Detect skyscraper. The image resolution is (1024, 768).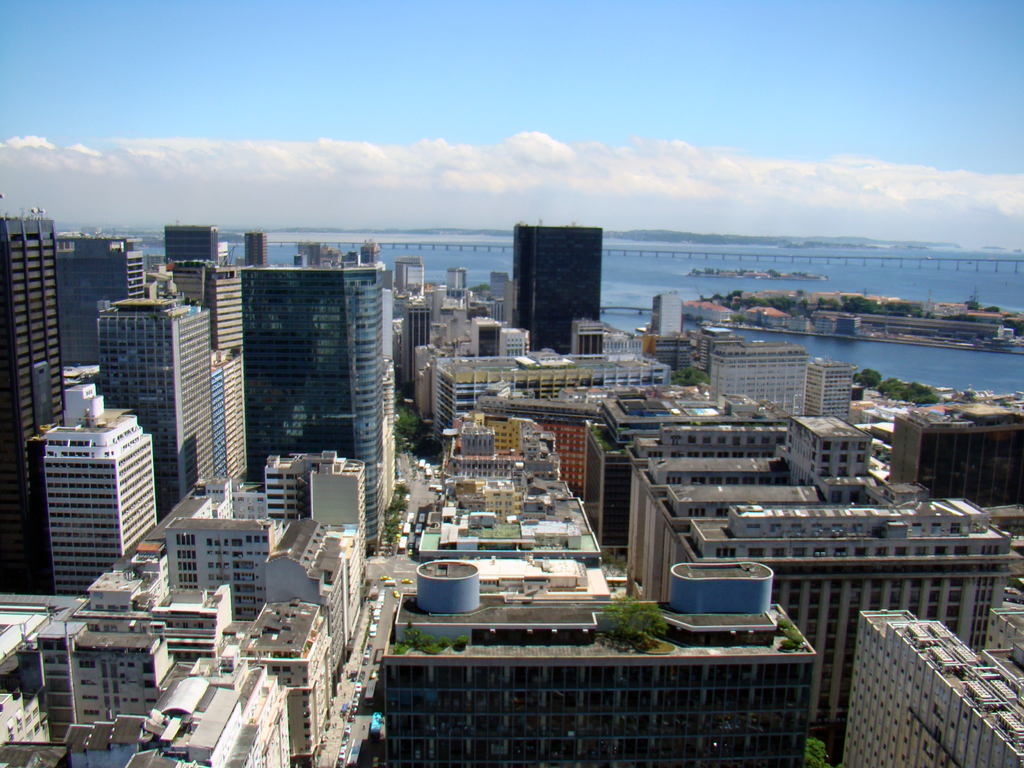
BBox(26, 364, 168, 600).
